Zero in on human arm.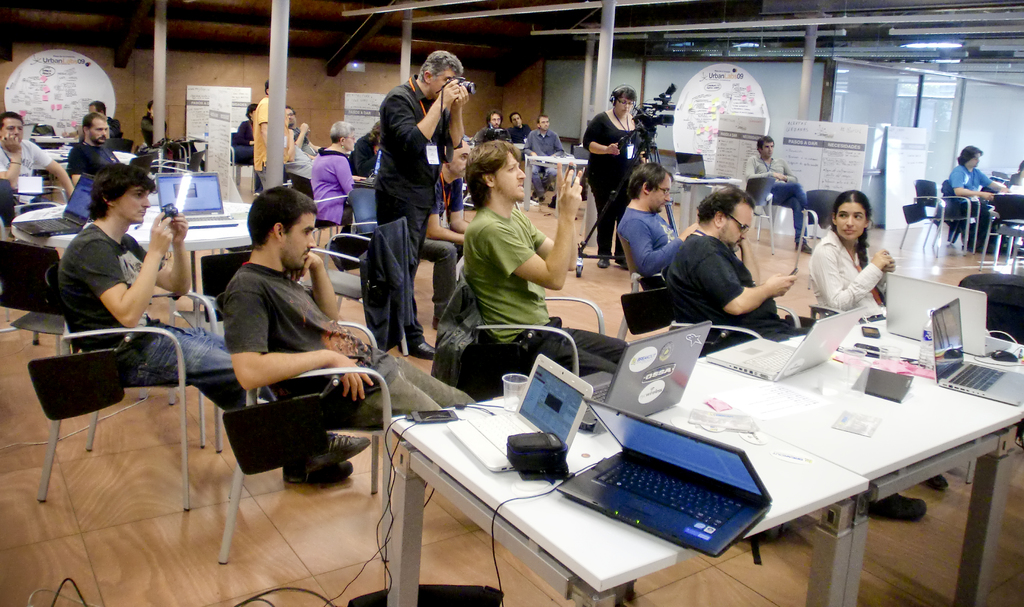
Zeroed in: bbox(299, 238, 342, 321).
